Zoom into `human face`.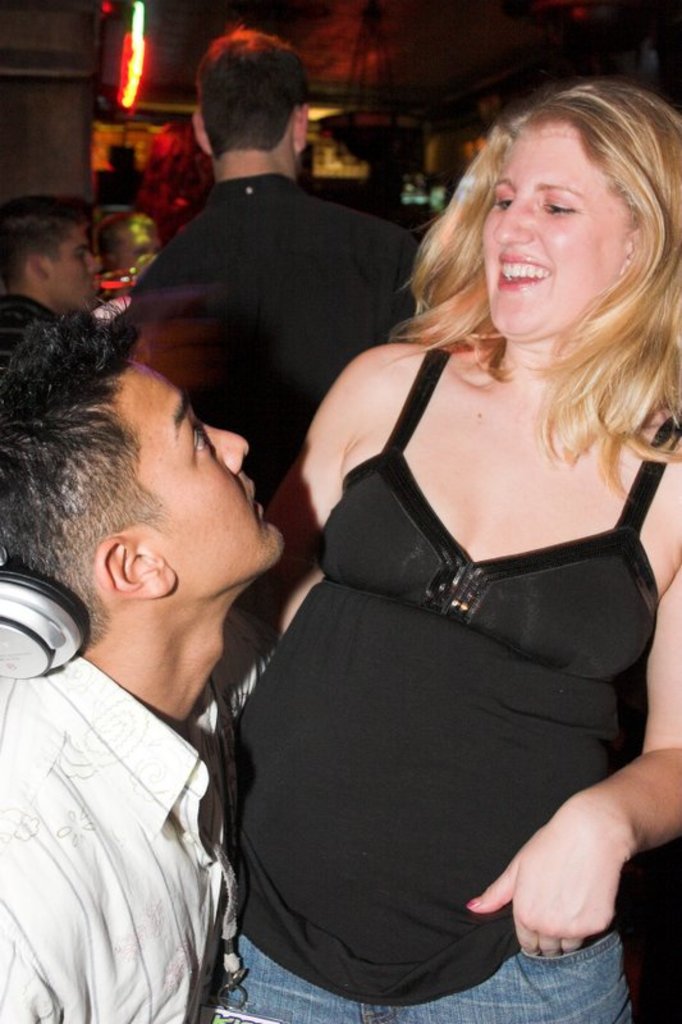
Zoom target: BBox(480, 132, 637, 339).
